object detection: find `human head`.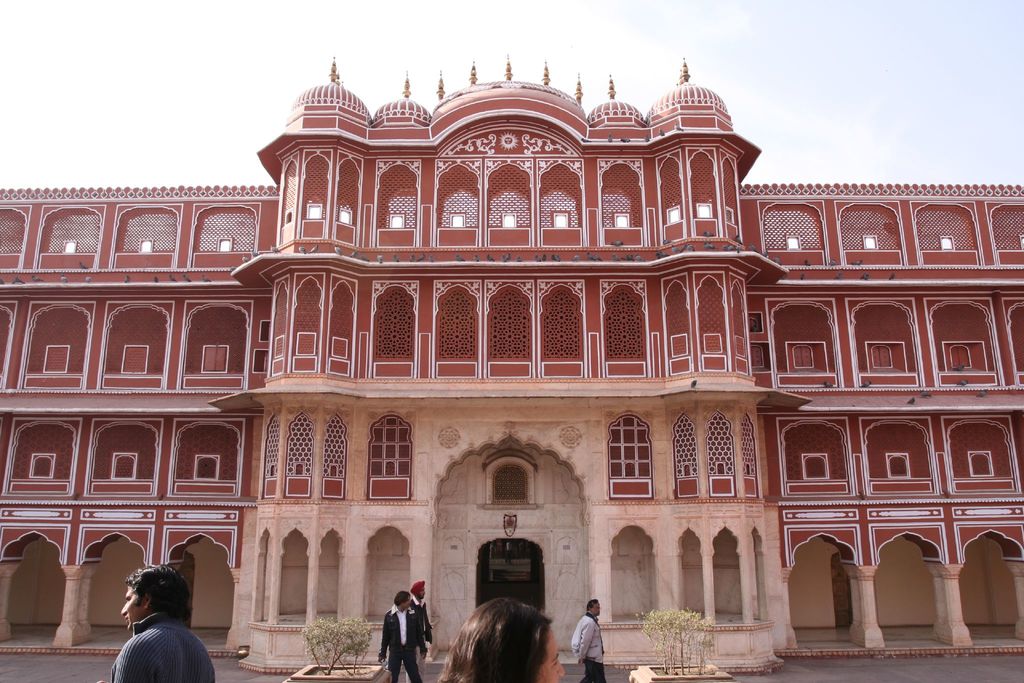
<bbox>405, 576, 430, 601</bbox>.
